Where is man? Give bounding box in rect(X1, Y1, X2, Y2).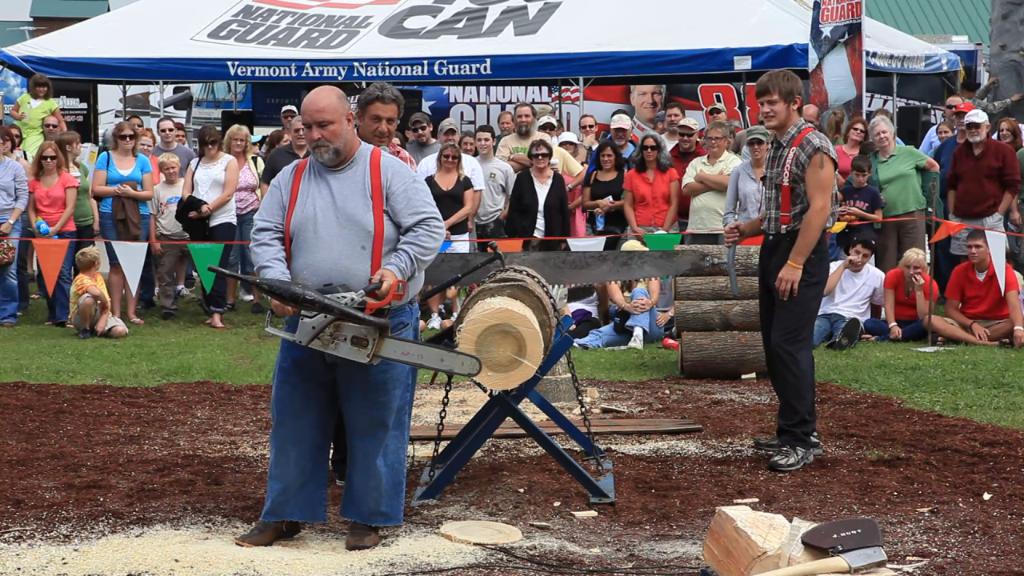
rect(473, 124, 522, 242).
